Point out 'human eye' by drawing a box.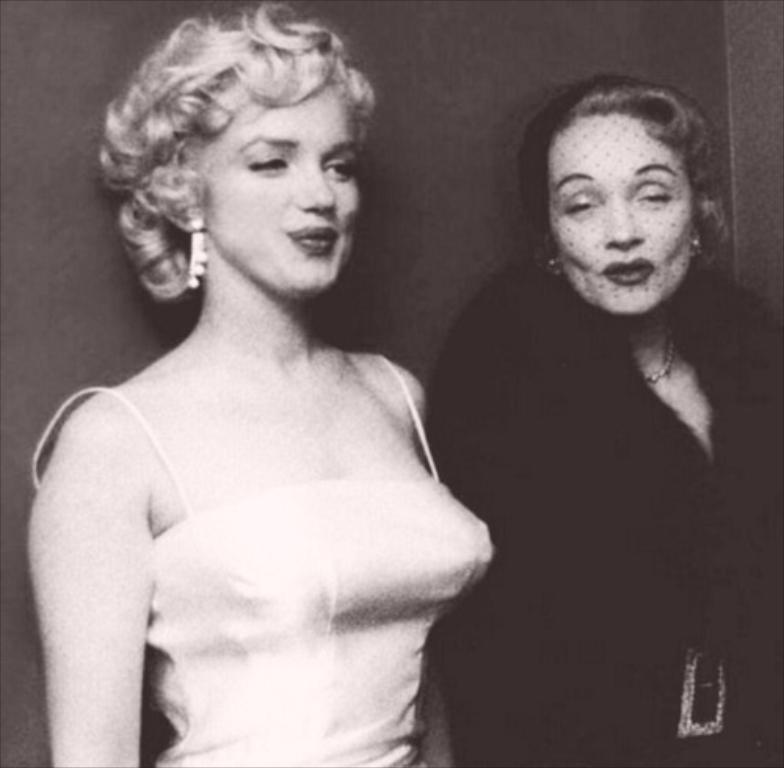
bbox=(320, 157, 358, 179).
